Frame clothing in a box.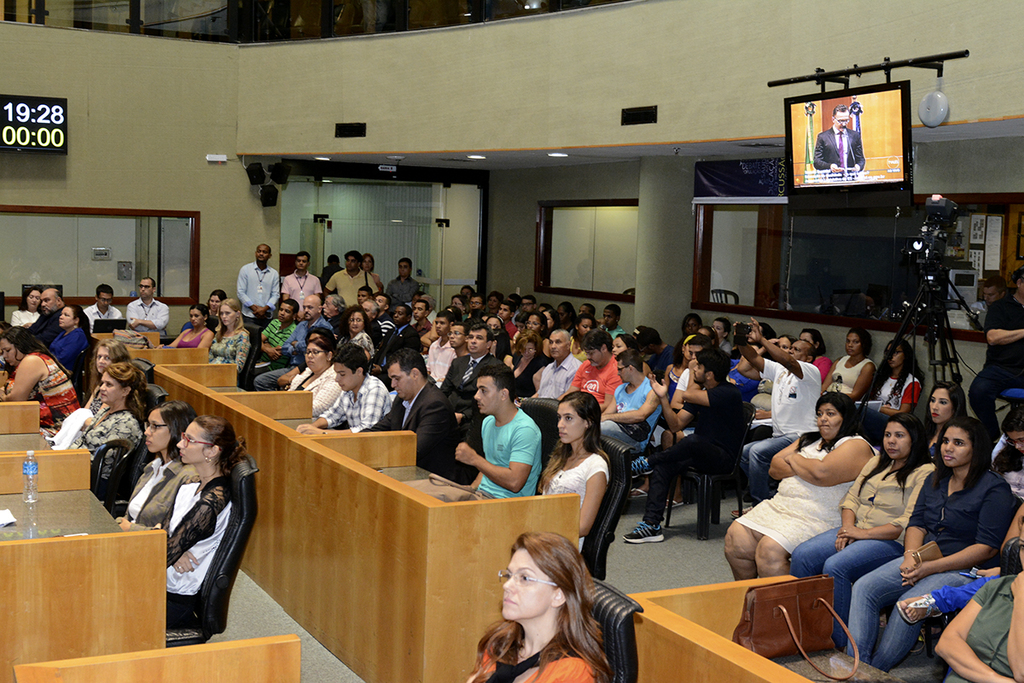
BBox(463, 624, 591, 682).
